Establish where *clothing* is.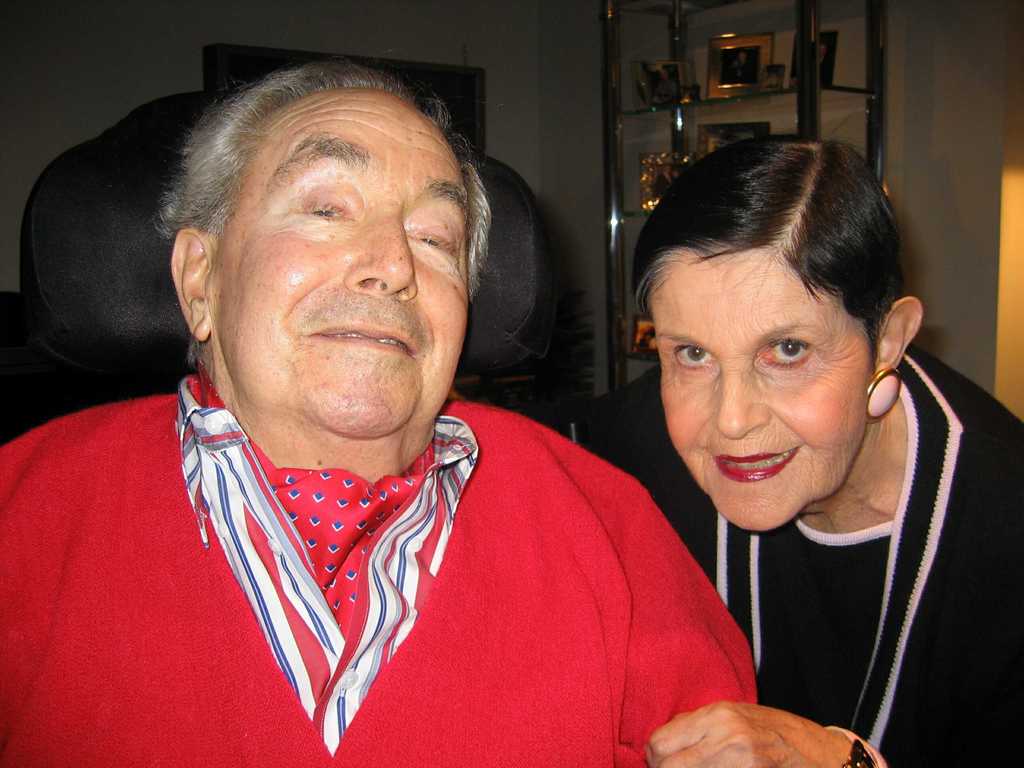
Established at 571 342 1023 767.
